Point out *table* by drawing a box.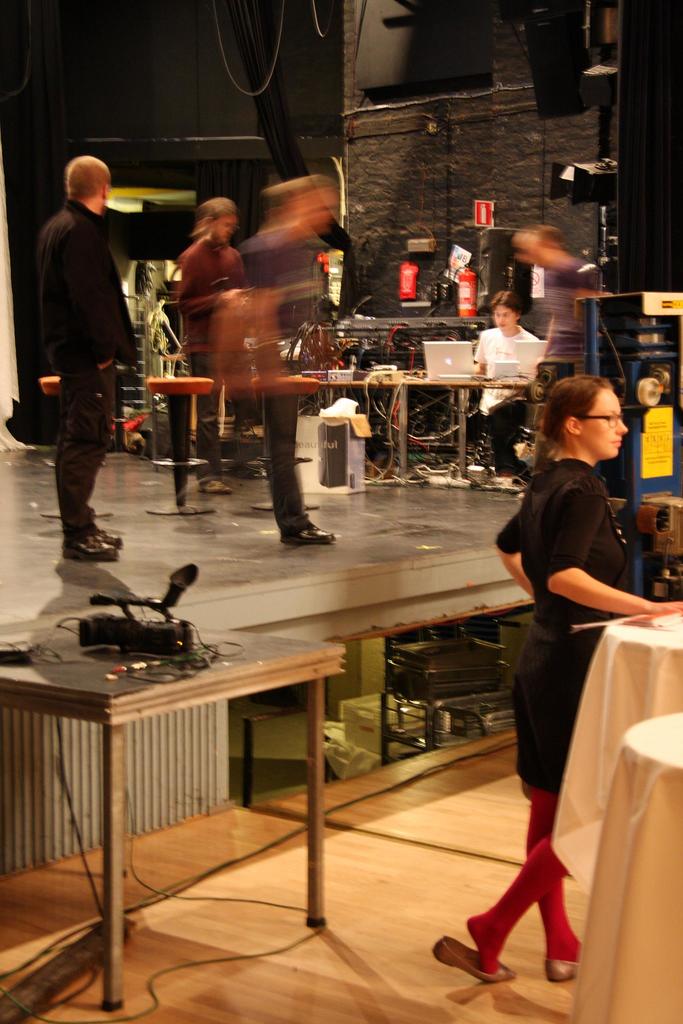
[553,608,682,890].
